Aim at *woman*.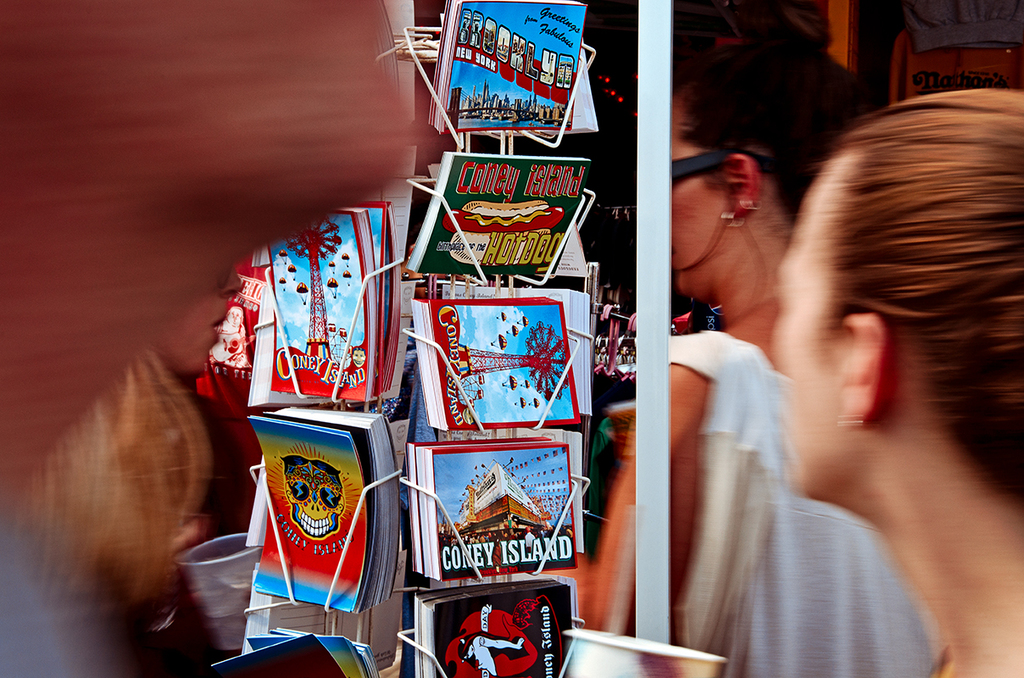
Aimed at select_region(582, 23, 916, 677).
